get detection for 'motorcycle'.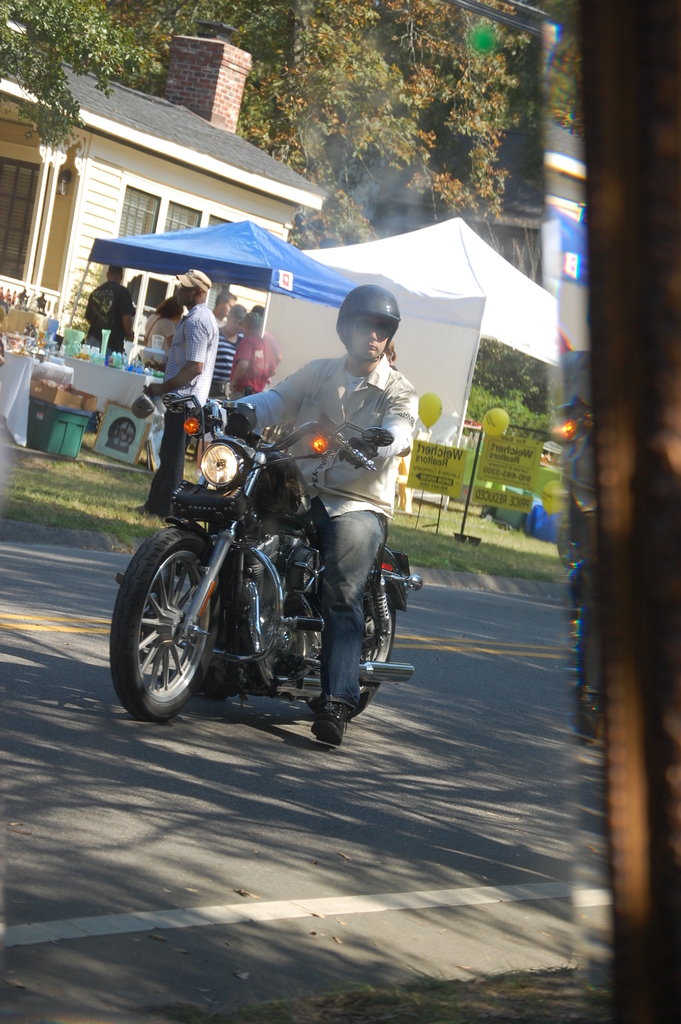
Detection: left=101, top=395, right=425, bottom=749.
